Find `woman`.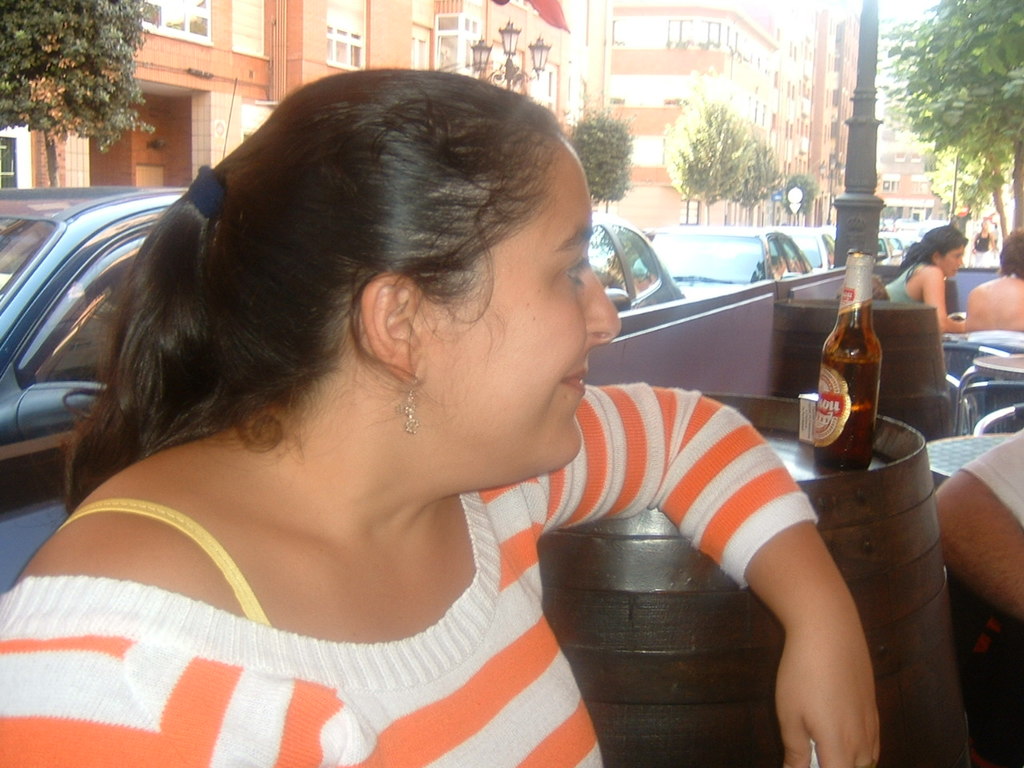
pyautogui.locateOnScreen(969, 218, 997, 267).
